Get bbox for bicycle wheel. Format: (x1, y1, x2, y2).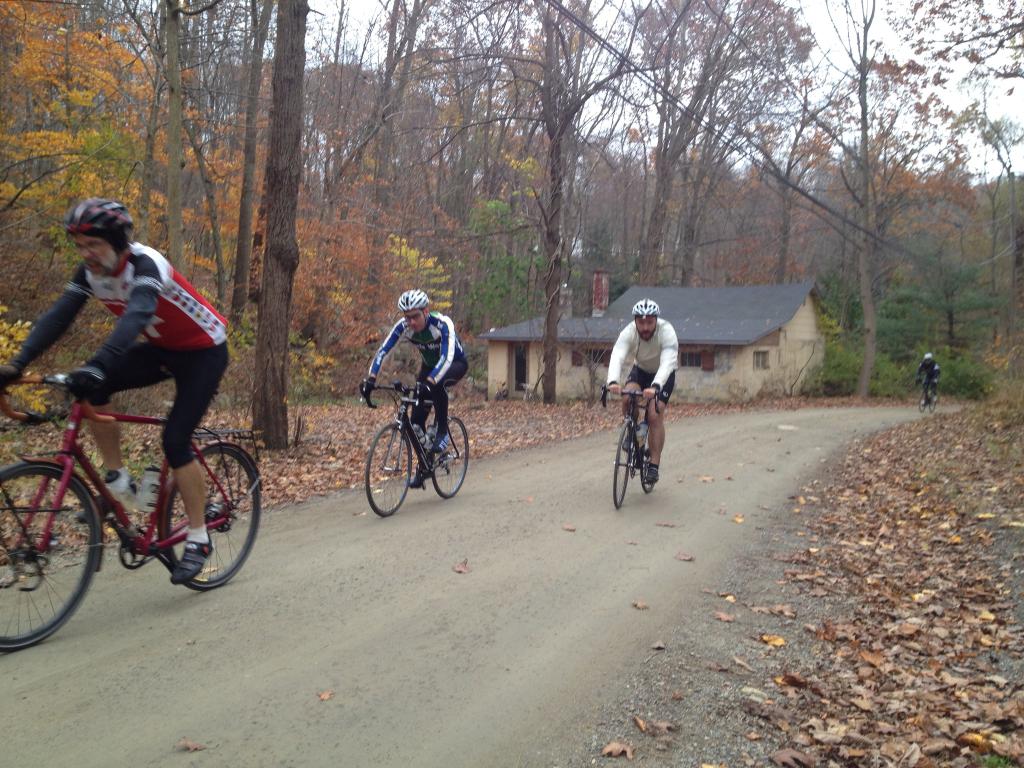
(929, 393, 934, 414).
